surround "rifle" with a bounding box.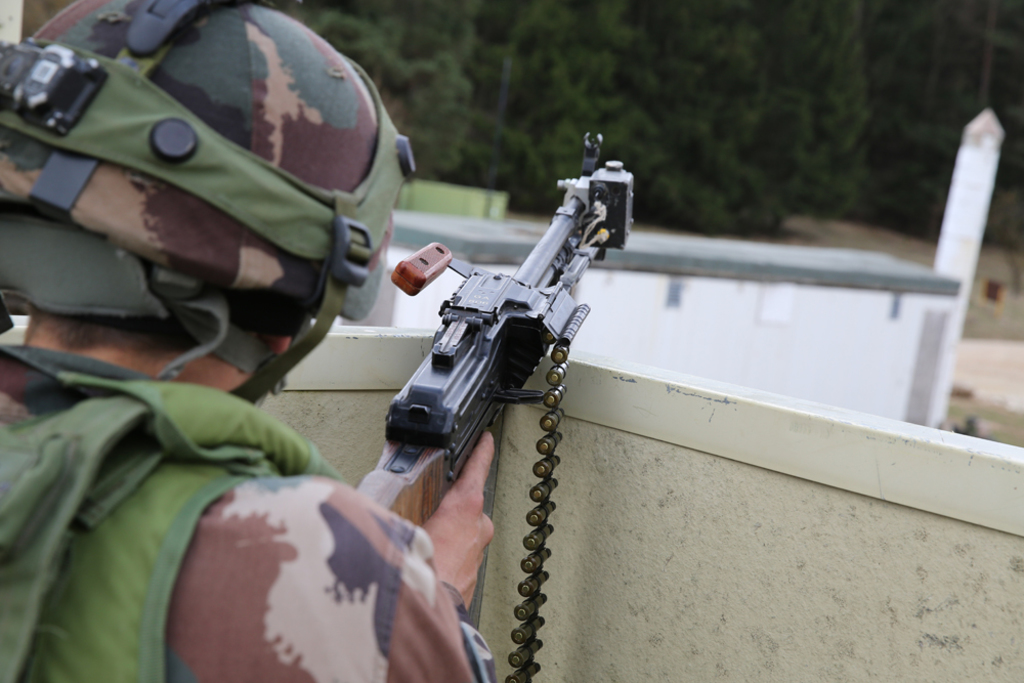
[348,167,636,539].
